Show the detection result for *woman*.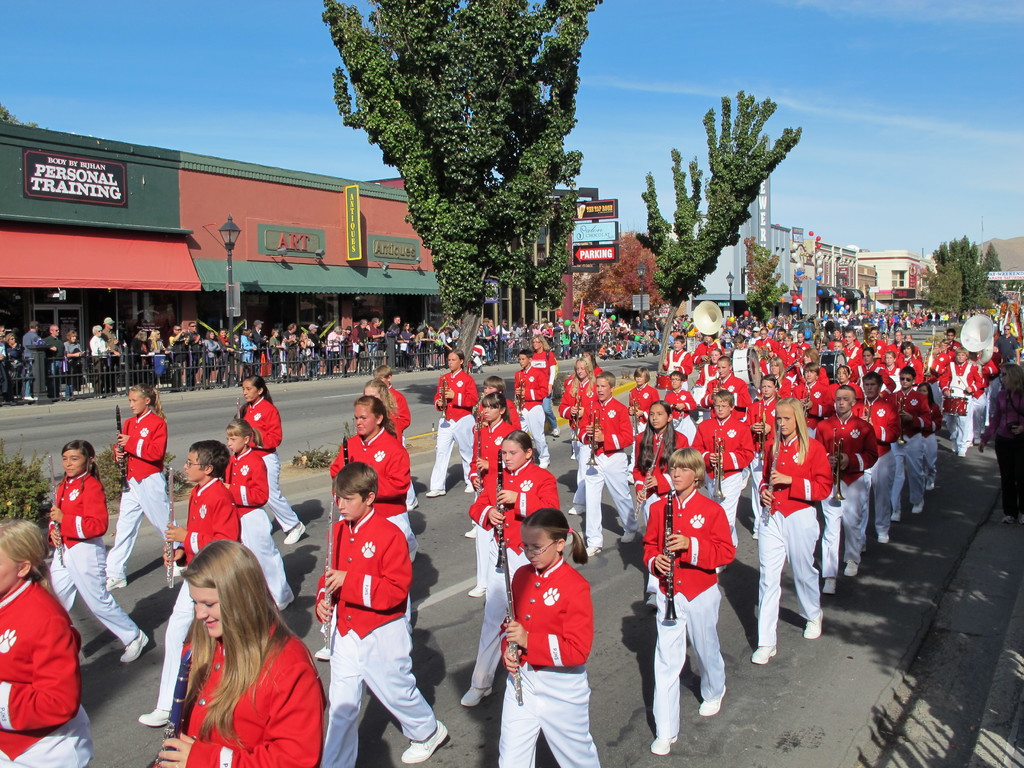
l=692, t=349, r=723, b=391.
